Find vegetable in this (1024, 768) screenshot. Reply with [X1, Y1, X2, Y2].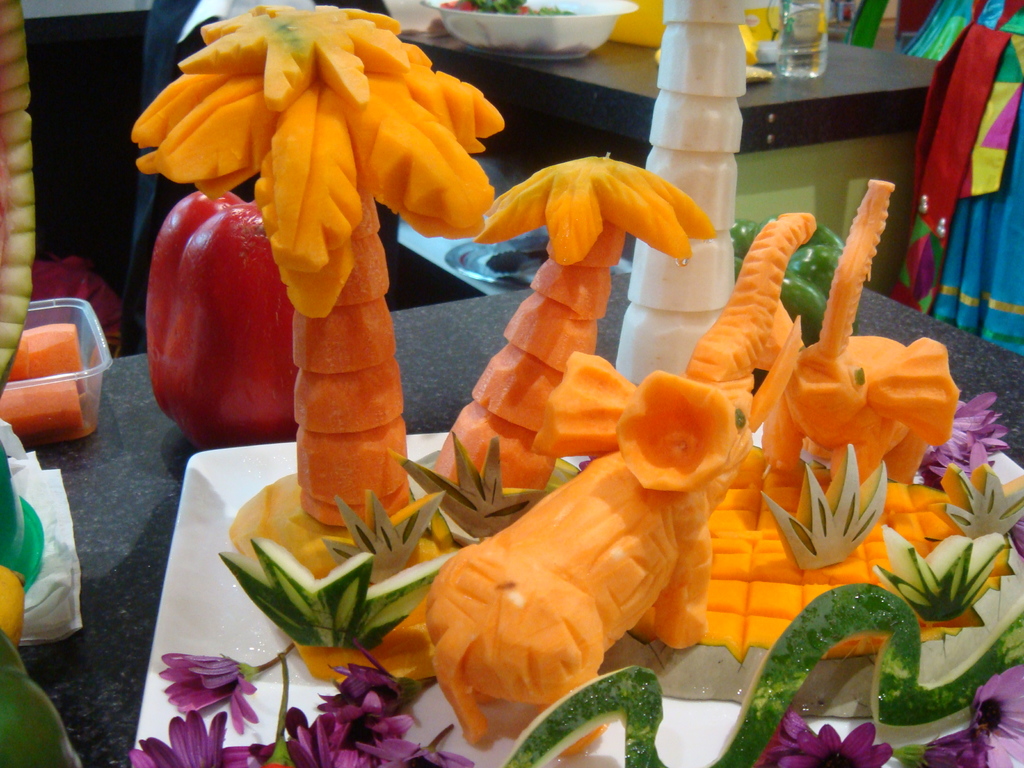
[218, 467, 471, 687].
